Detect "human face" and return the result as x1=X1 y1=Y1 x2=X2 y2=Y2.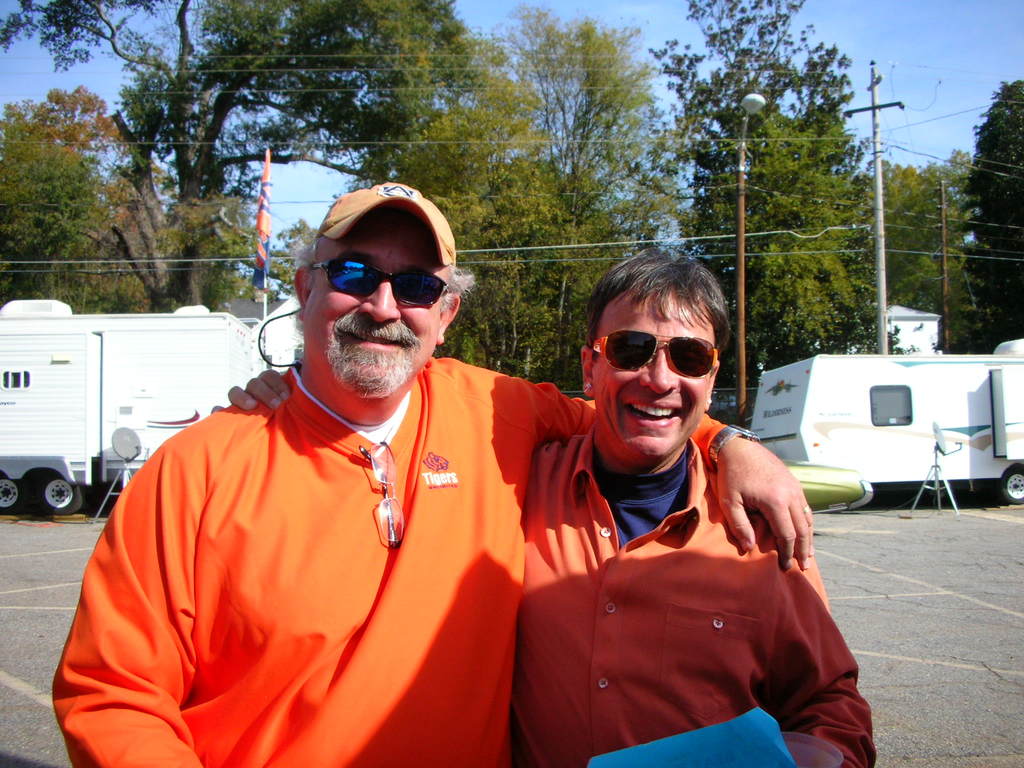
x1=588 y1=284 x2=717 y2=461.
